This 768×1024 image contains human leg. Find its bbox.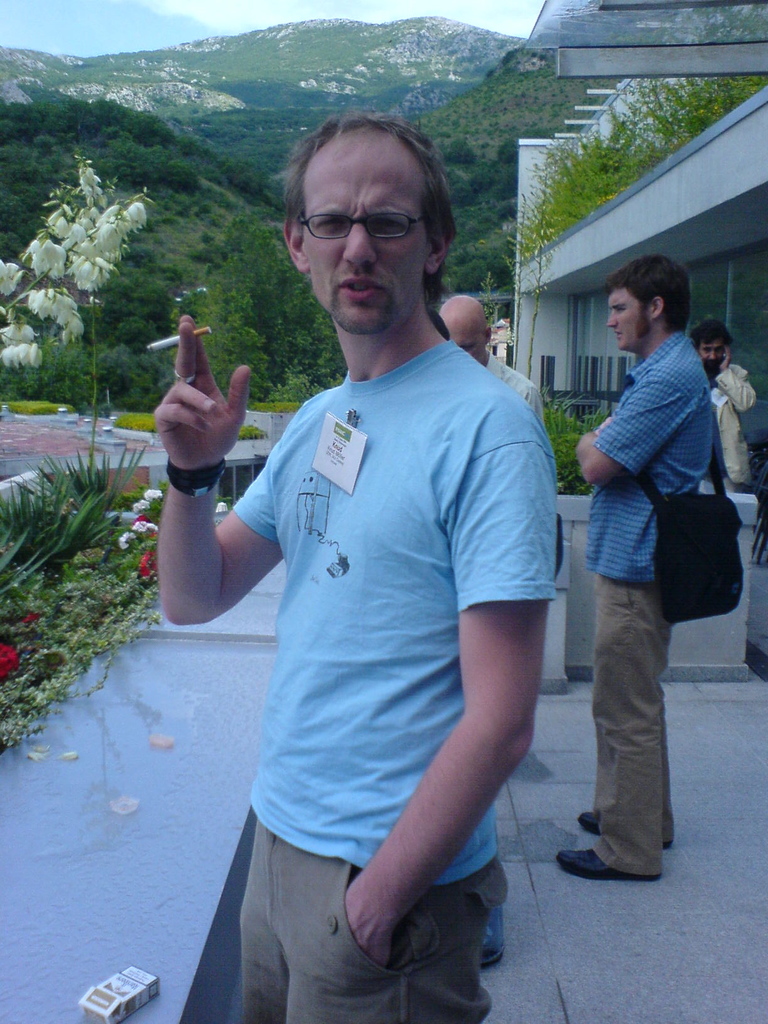
[left=561, top=580, right=666, bottom=872].
